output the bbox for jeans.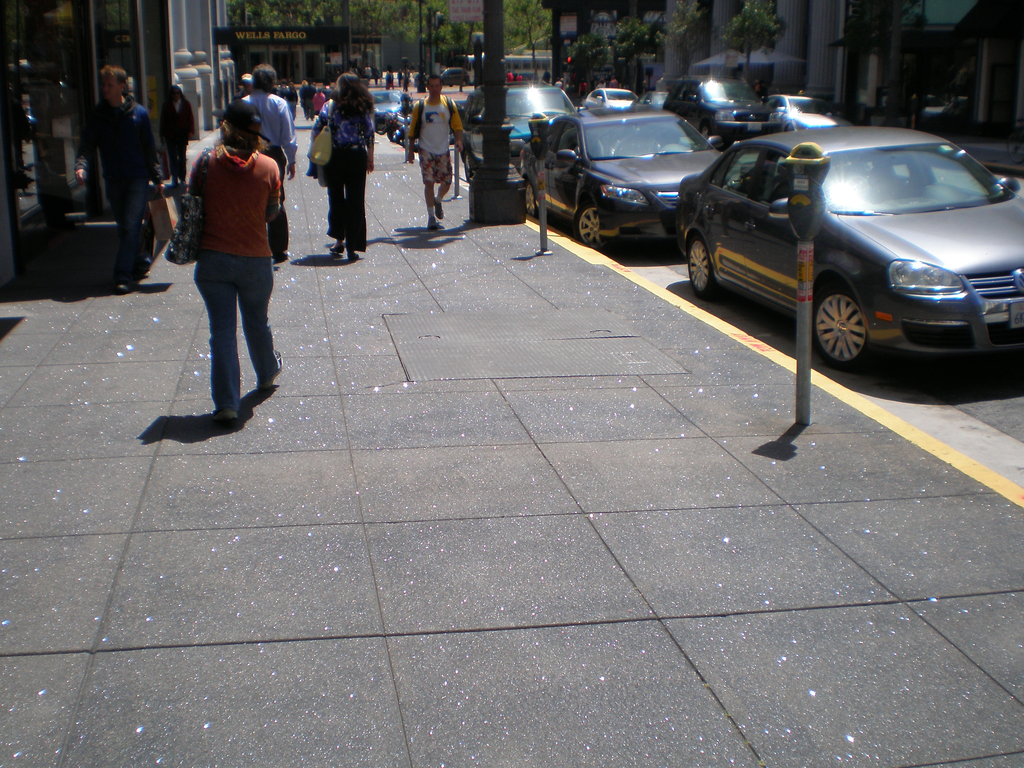
{"left": 166, "top": 223, "right": 273, "bottom": 420}.
